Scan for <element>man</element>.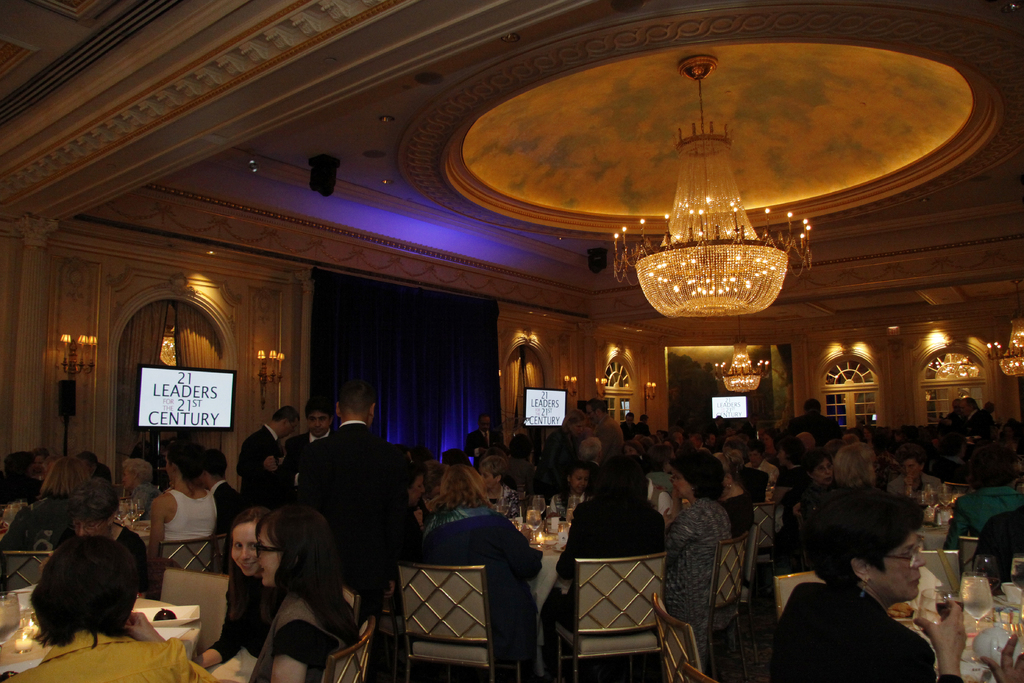
Scan result: l=195, t=447, r=251, b=548.
